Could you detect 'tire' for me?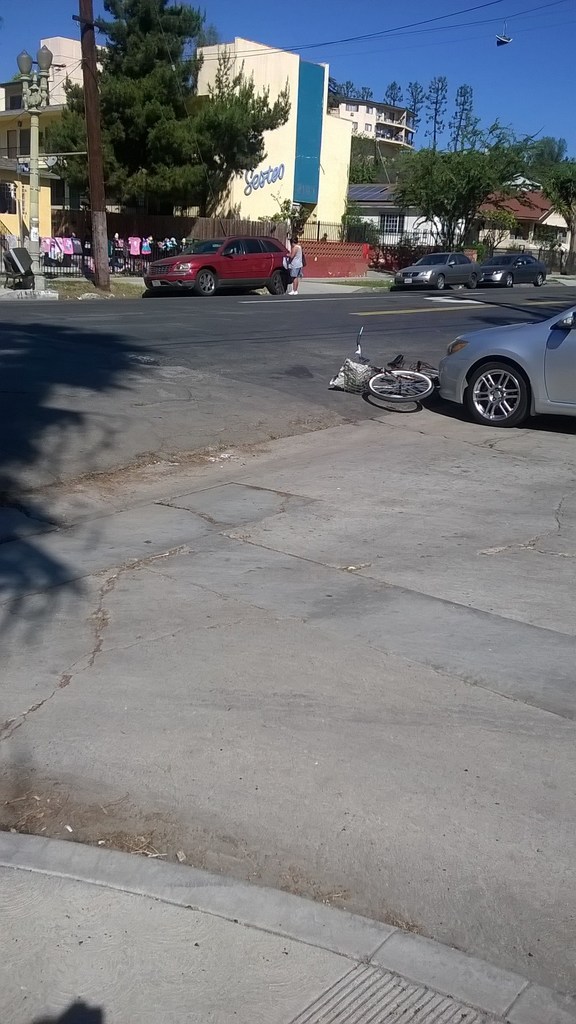
Detection result: select_region(425, 369, 442, 379).
